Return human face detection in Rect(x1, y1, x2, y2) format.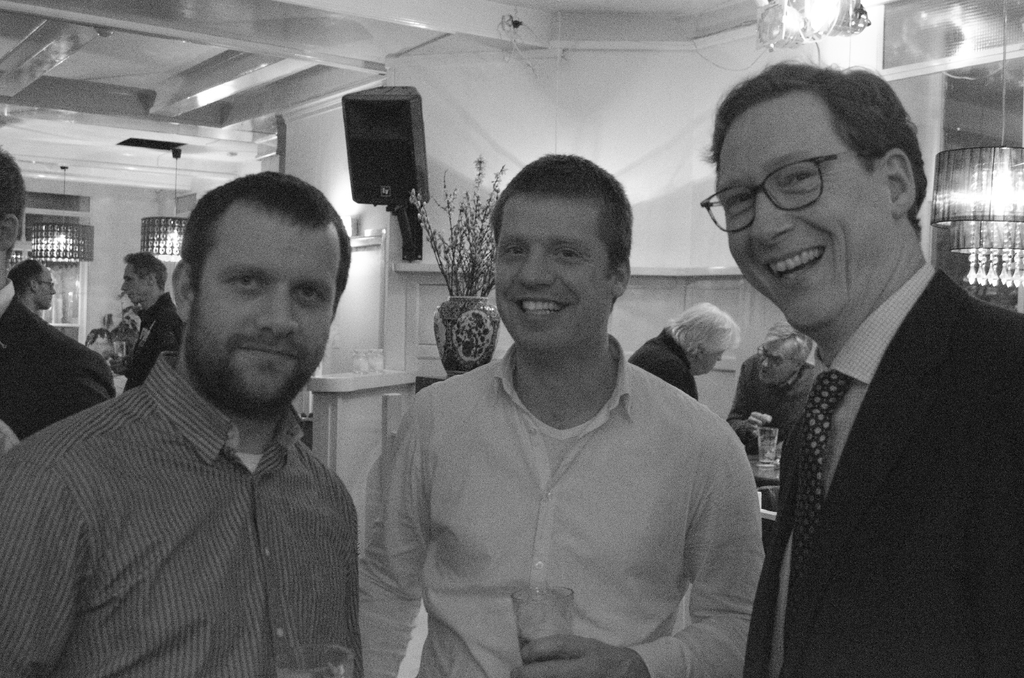
Rect(493, 188, 611, 356).
